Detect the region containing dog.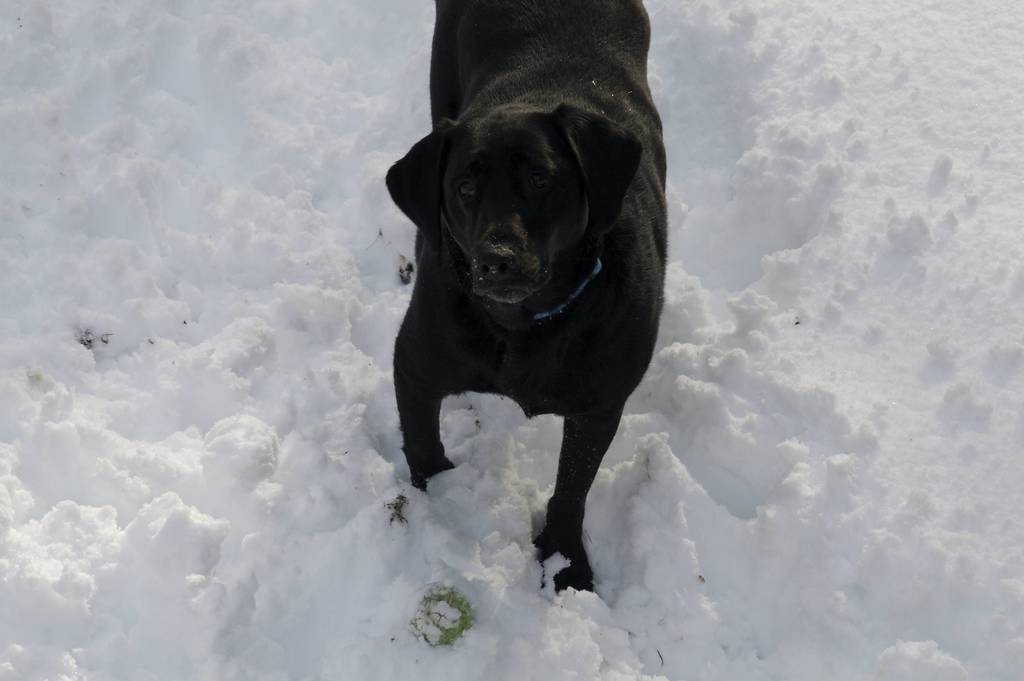
390, 0, 671, 605.
